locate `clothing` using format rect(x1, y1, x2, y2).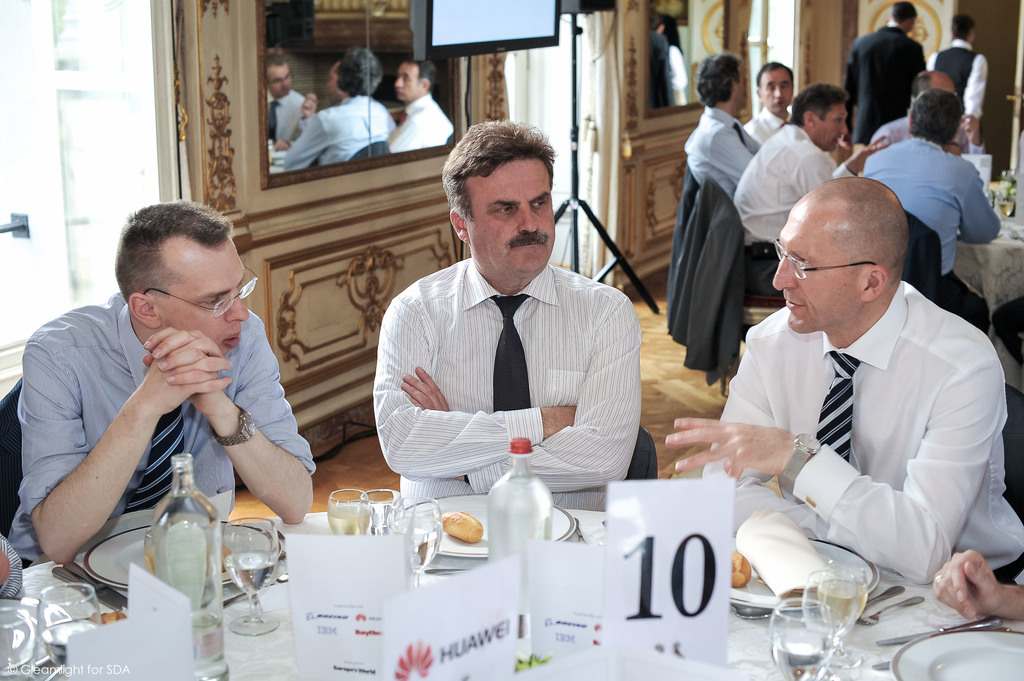
rect(840, 23, 924, 140).
